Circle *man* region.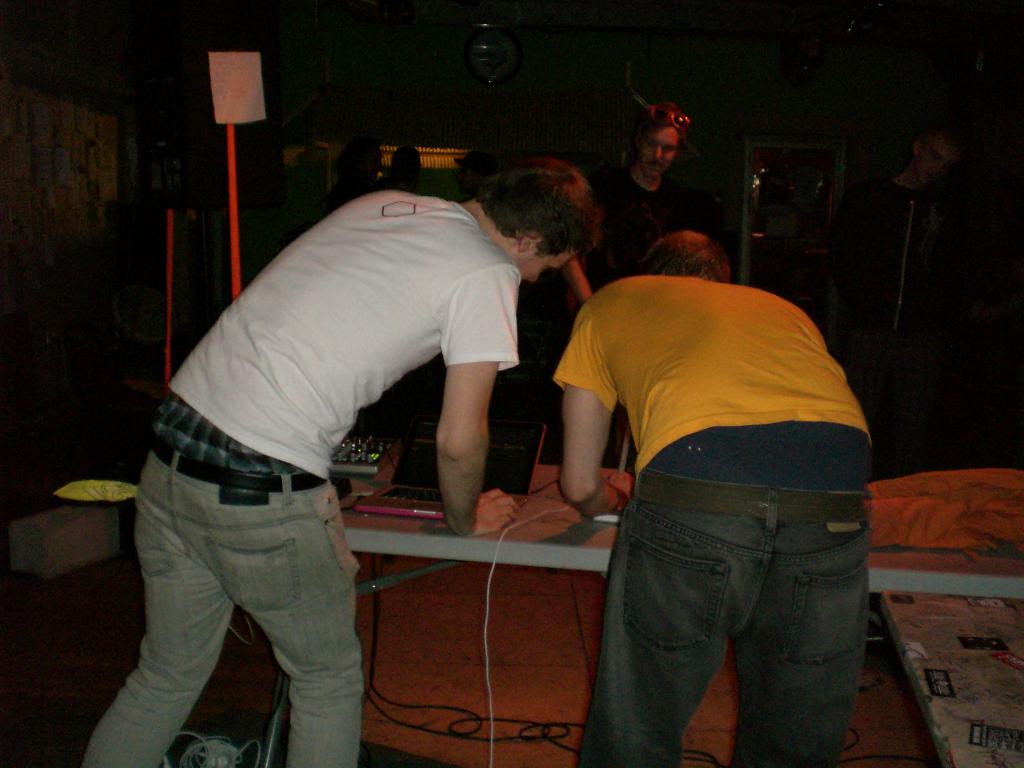
Region: (left=593, top=98, right=694, bottom=287).
